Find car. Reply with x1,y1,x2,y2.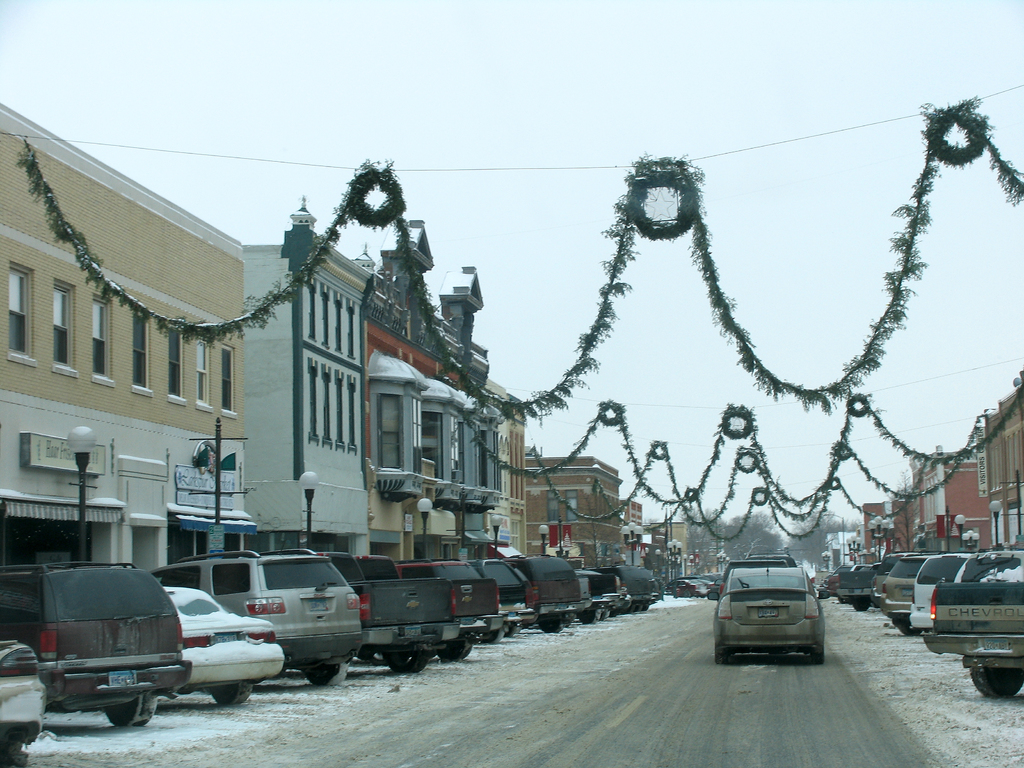
884,554,945,616.
